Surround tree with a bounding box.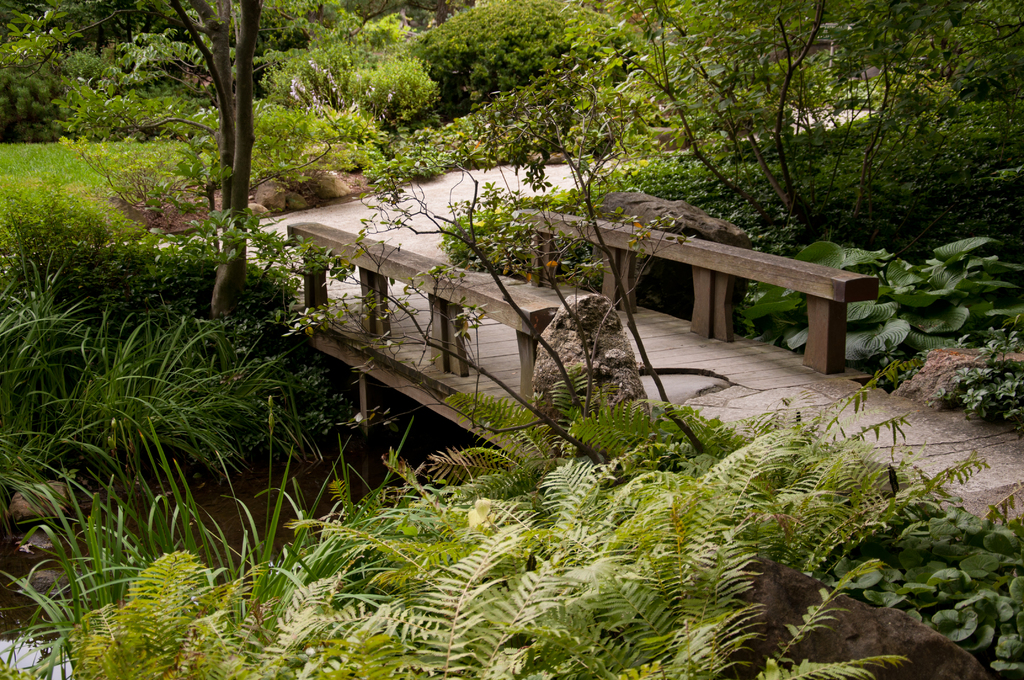
box(623, 0, 920, 248).
